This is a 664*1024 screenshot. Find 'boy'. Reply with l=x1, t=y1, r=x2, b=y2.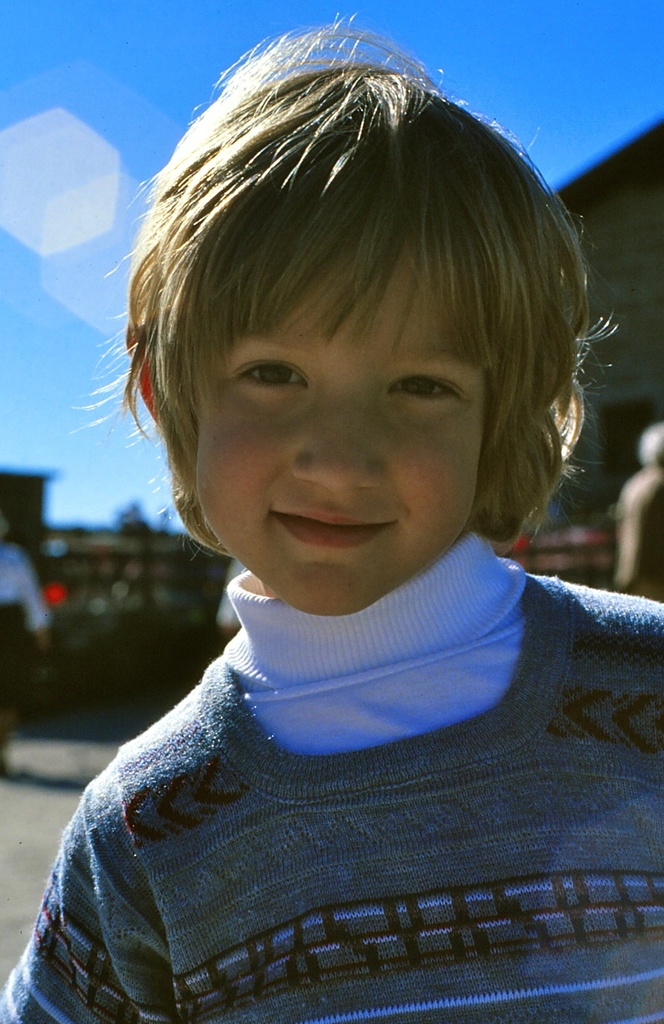
l=4, t=7, r=658, b=1023.
